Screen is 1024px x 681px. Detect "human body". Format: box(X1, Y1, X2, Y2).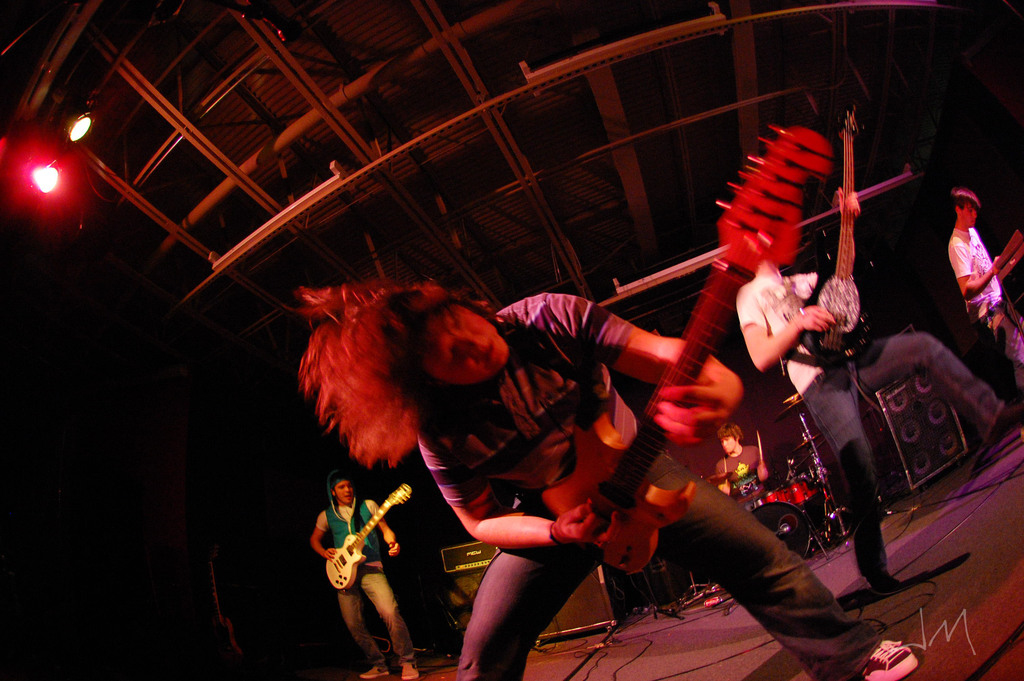
box(749, 270, 1023, 583).
